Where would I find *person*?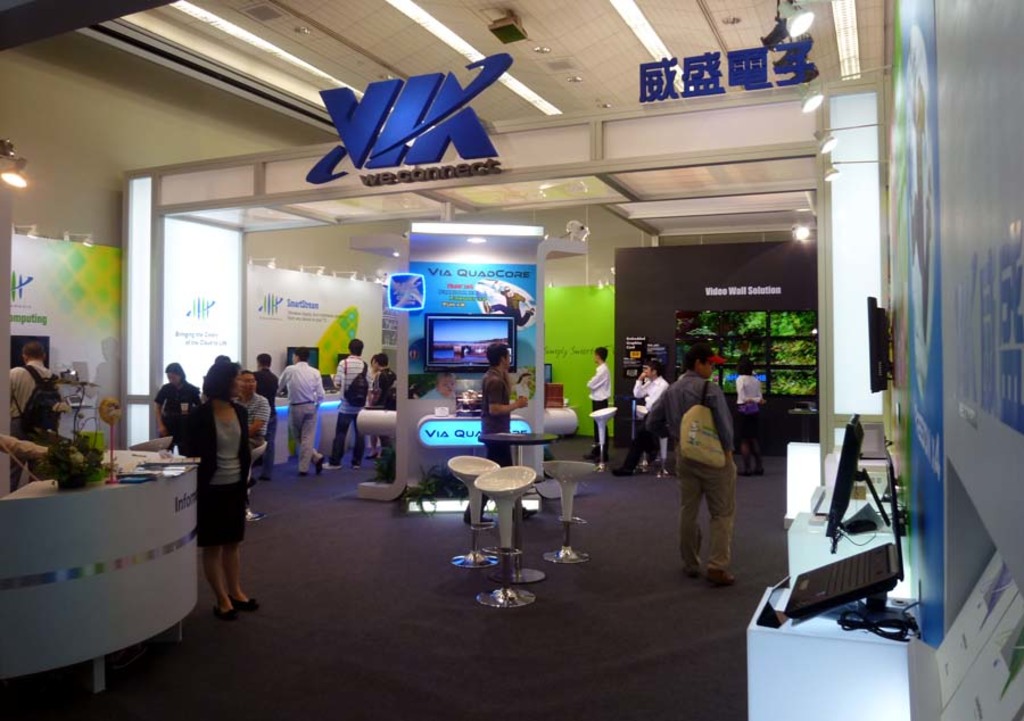
At crop(150, 360, 205, 442).
